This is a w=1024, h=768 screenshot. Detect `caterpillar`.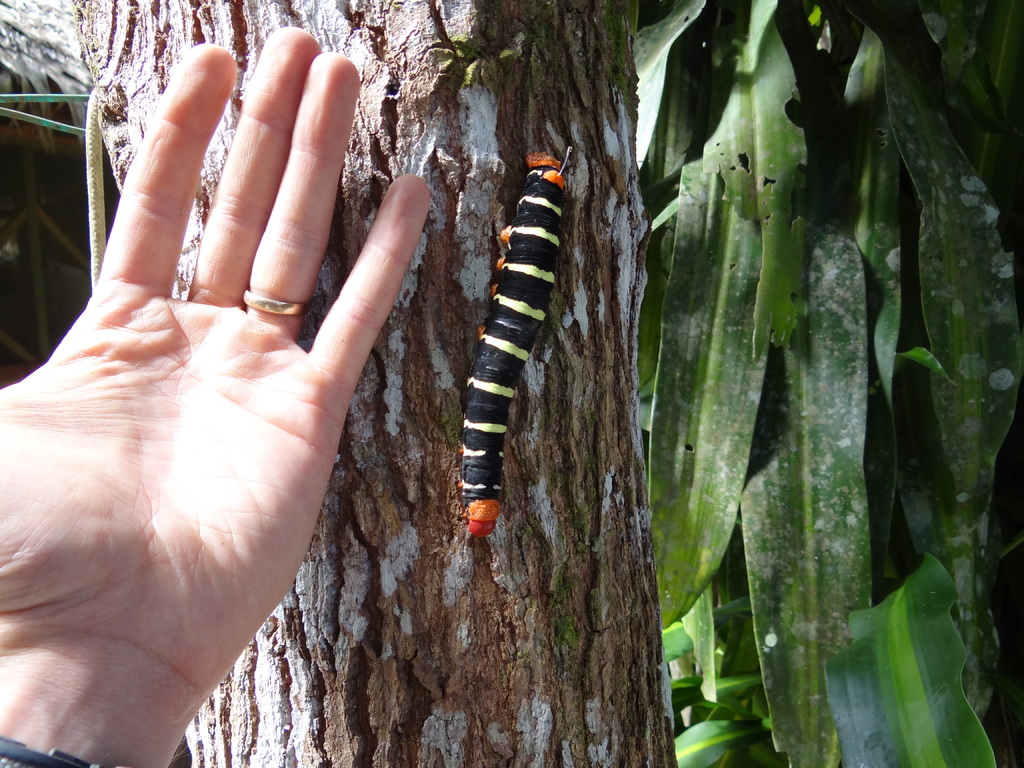
bbox(458, 148, 570, 543).
